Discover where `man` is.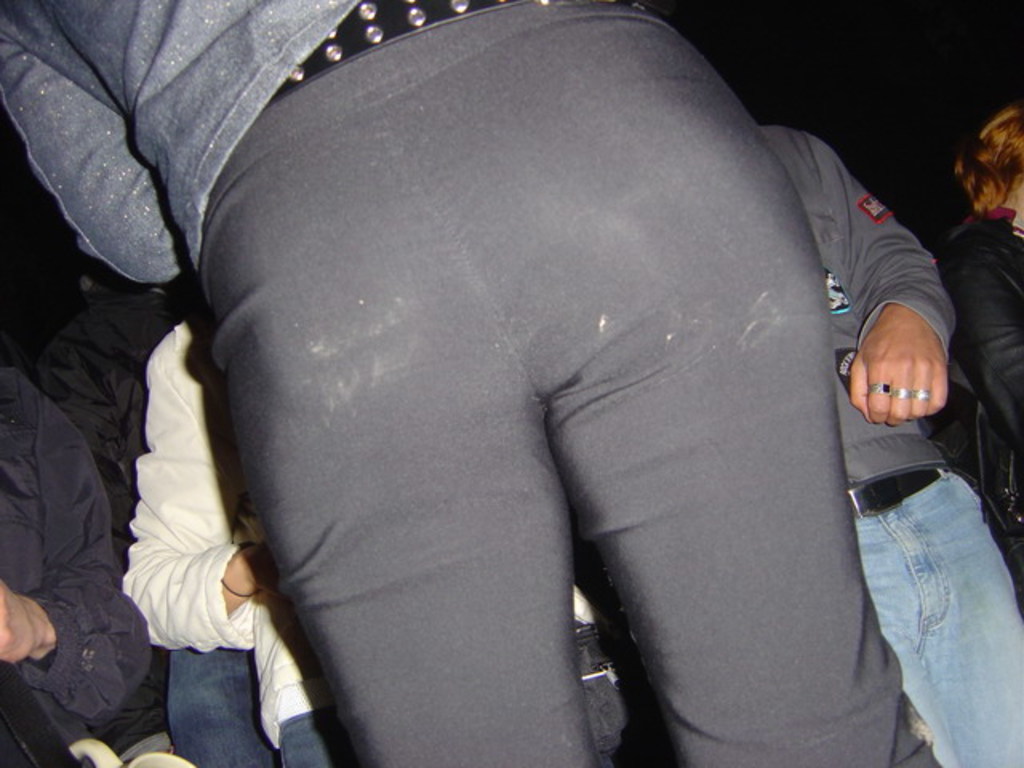
Discovered at pyautogui.locateOnScreen(0, 362, 154, 766).
